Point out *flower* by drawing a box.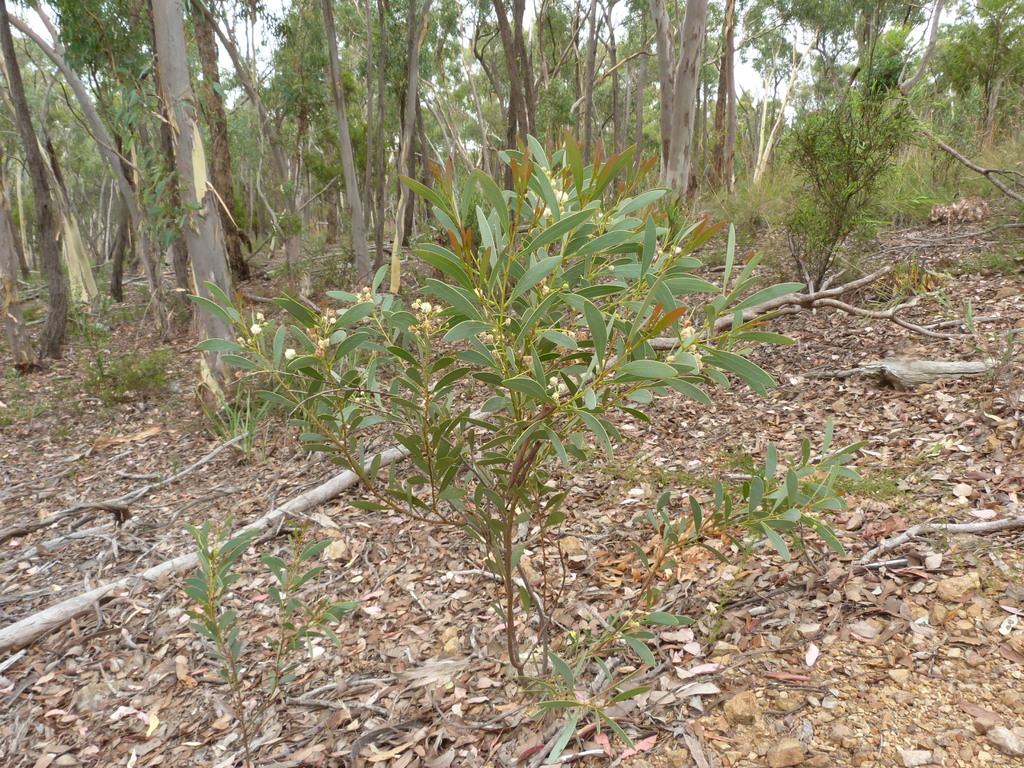
(552, 392, 557, 403).
